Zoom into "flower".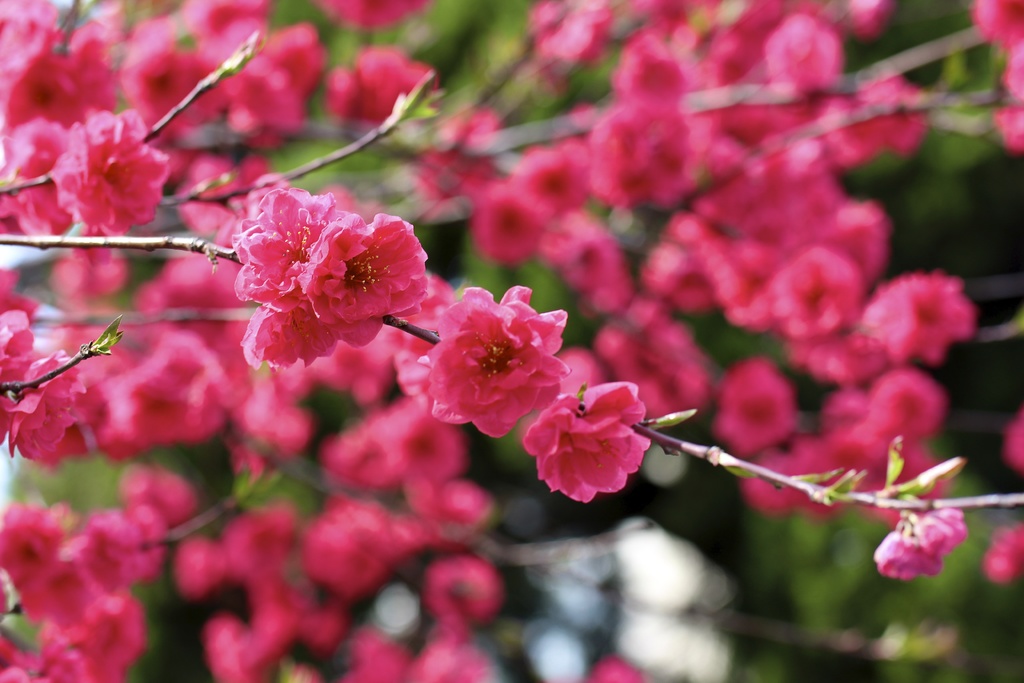
Zoom target: (x1=236, y1=188, x2=383, y2=369).
